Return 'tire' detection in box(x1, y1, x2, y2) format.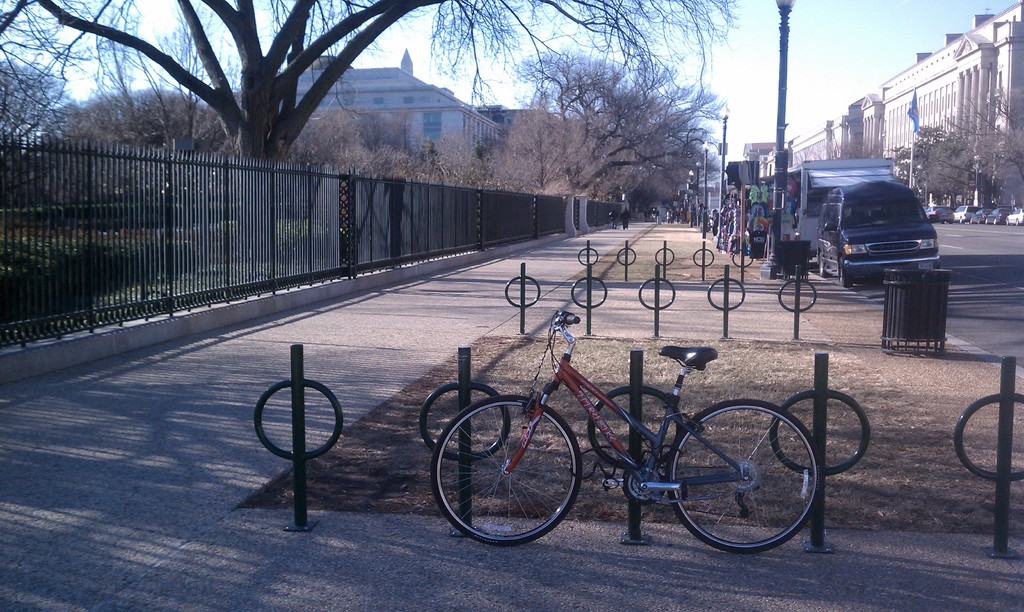
box(989, 217, 997, 223).
